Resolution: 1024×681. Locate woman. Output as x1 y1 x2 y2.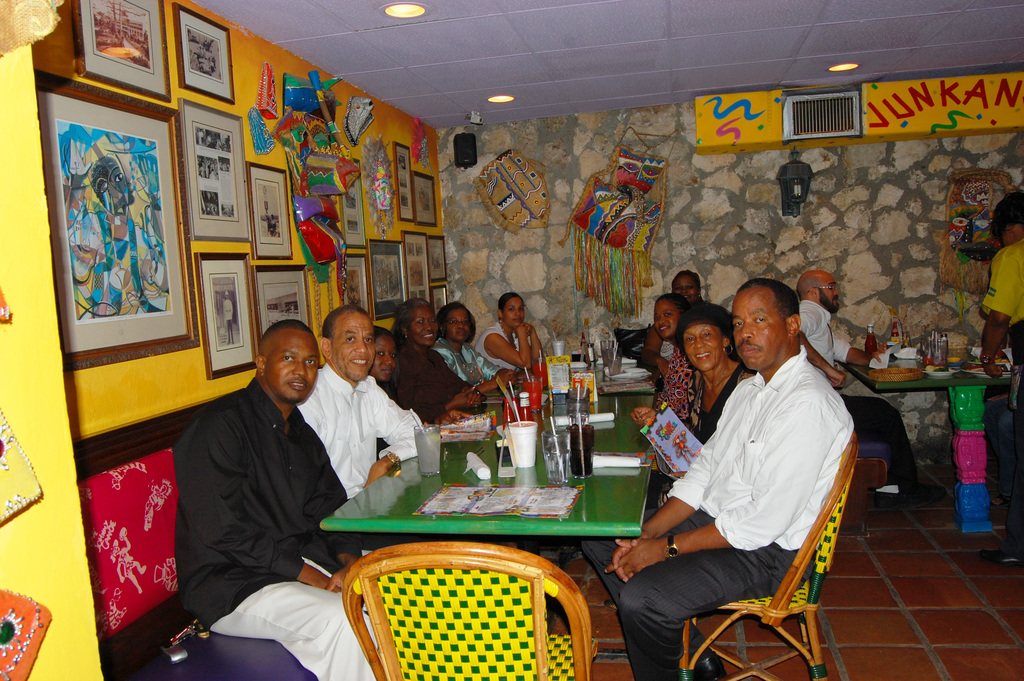
394 299 490 436.
